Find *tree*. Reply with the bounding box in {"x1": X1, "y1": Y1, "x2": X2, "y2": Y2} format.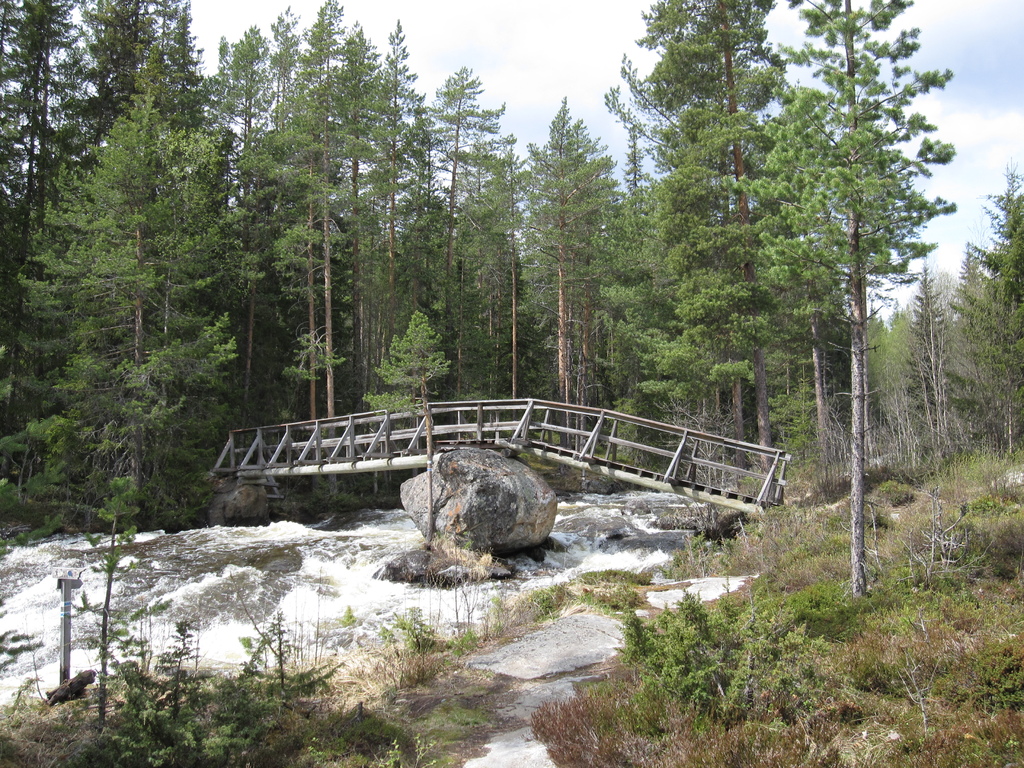
{"x1": 645, "y1": 35, "x2": 961, "y2": 559}.
